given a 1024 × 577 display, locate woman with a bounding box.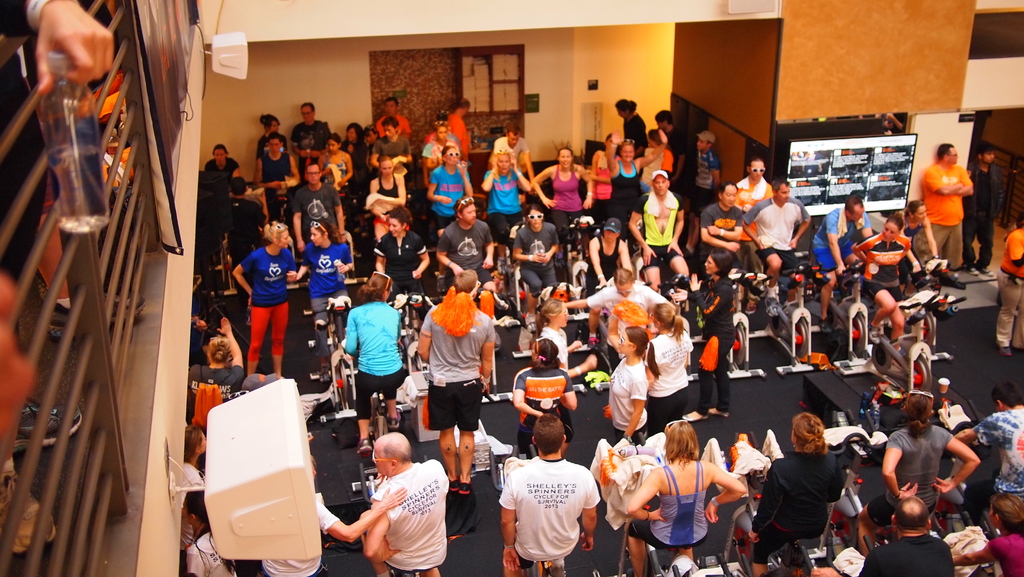
Located: bbox(186, 489, 239, 576).
